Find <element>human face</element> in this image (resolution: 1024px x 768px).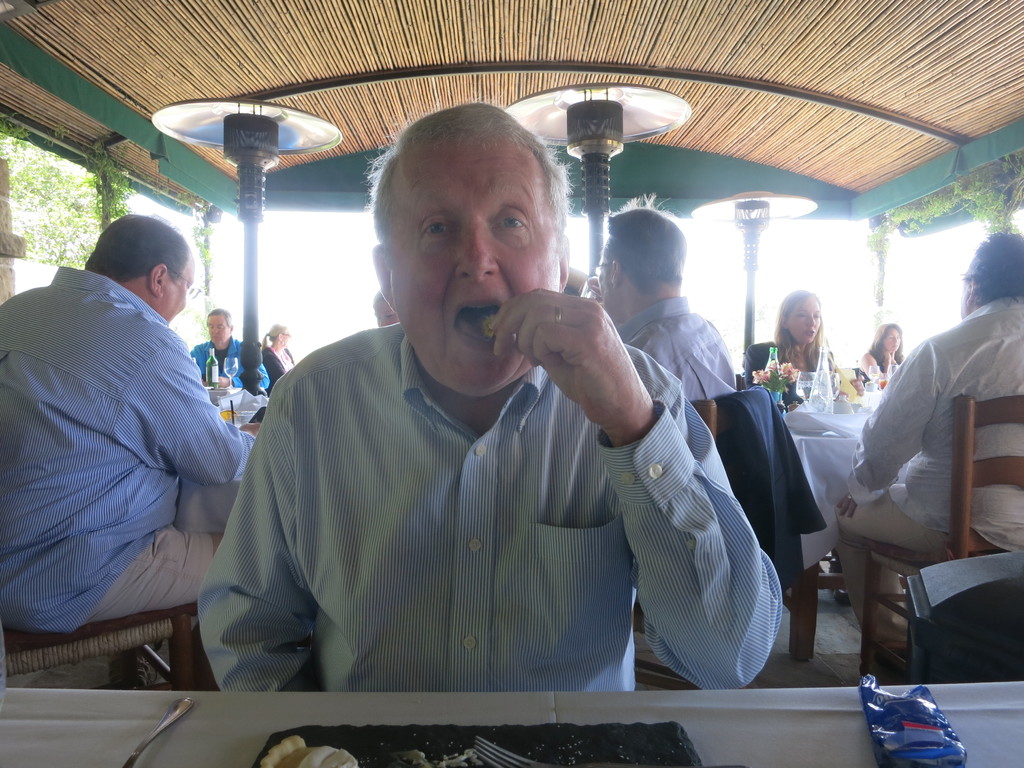
{"left": 207, "top": 315, "right": 229, "bottom": 352}.
